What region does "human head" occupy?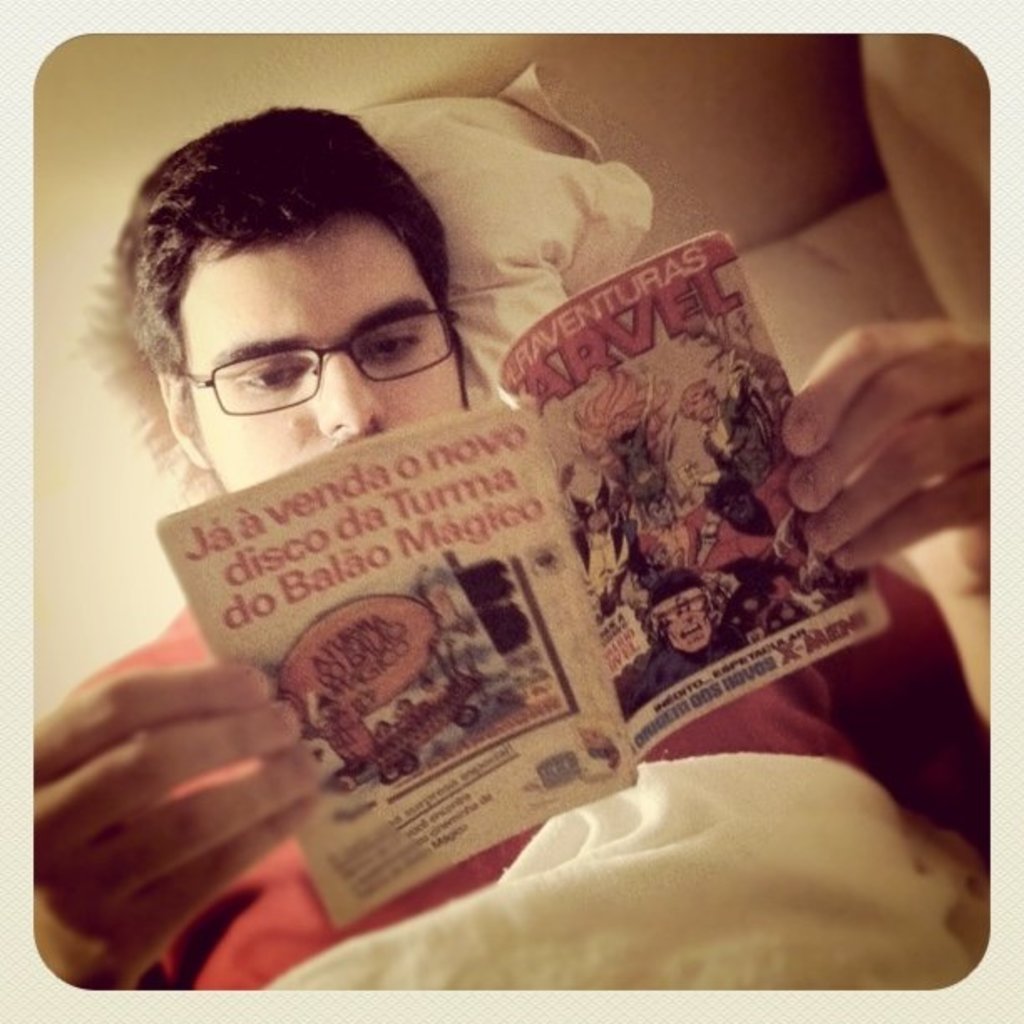
644,569,714,649.
